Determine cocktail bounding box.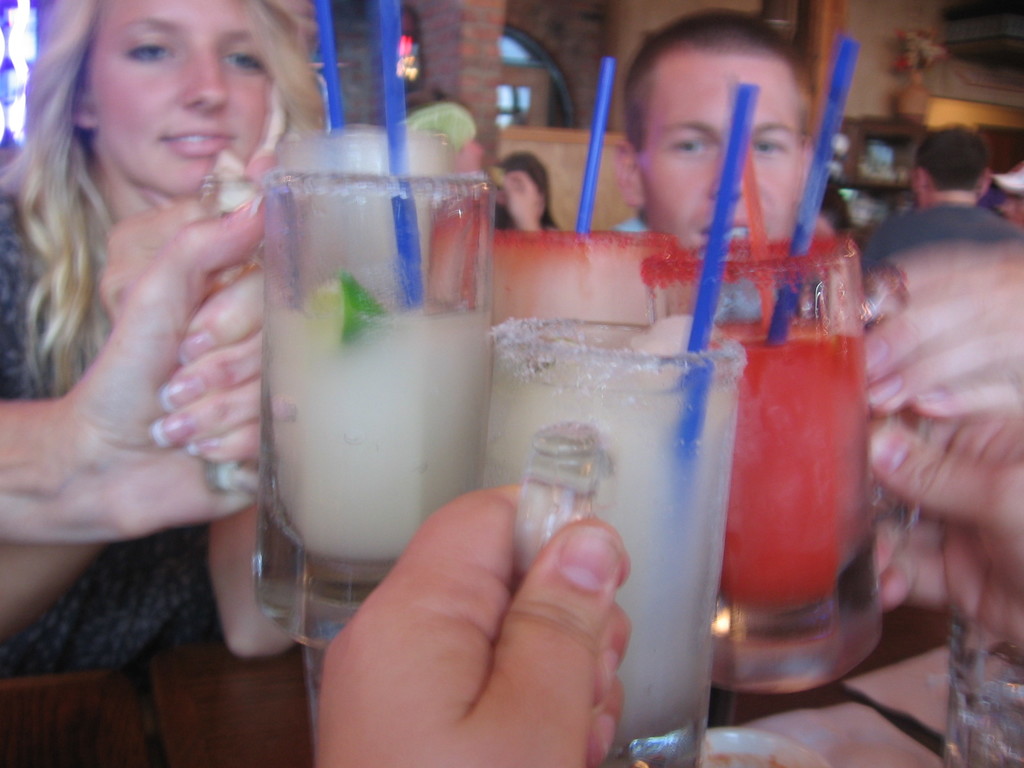
Determined: l=190, t=0, r=504, b=644.
